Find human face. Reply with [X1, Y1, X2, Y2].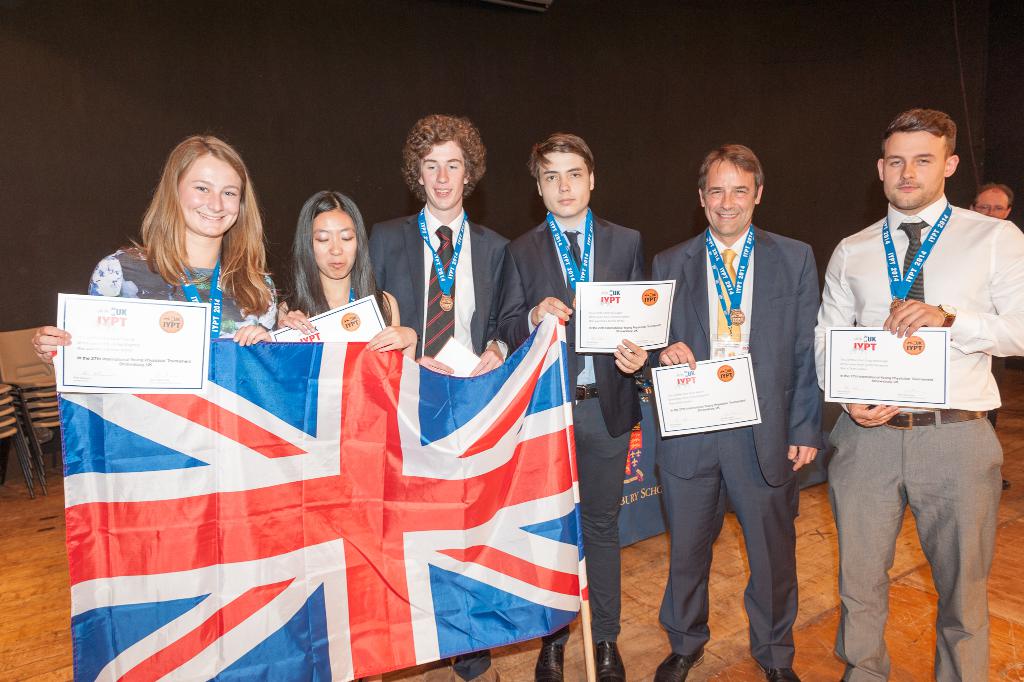
[179, 158, 243, 233].
